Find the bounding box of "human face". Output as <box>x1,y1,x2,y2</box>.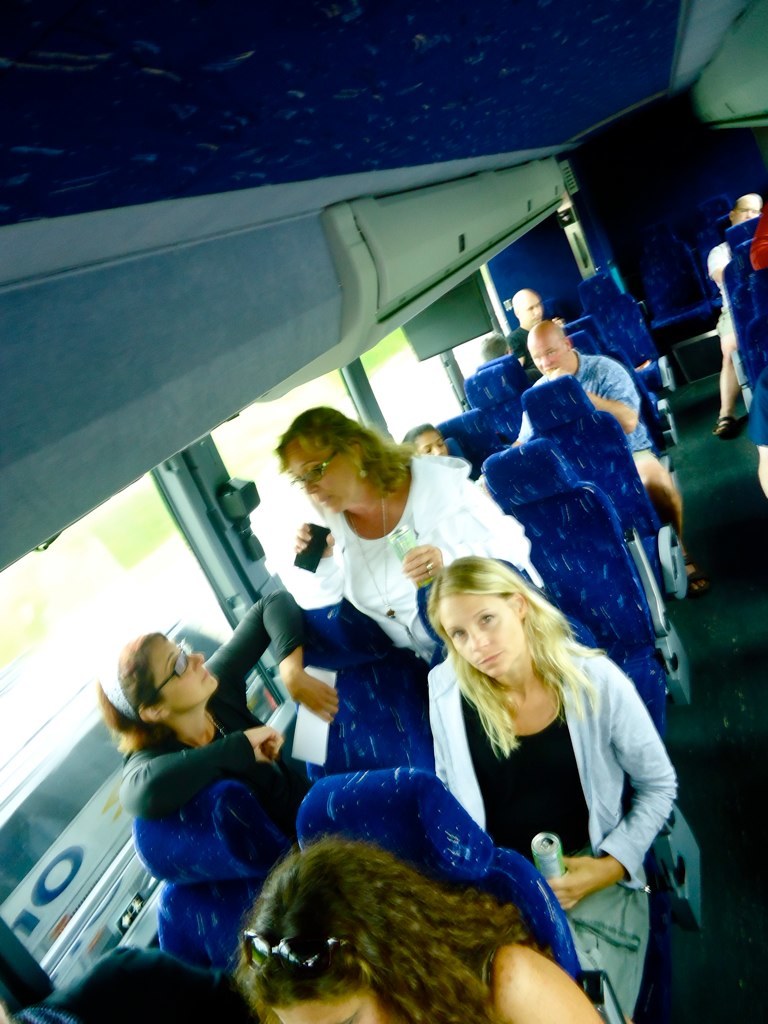
<box>413,433,447,455</box>.
